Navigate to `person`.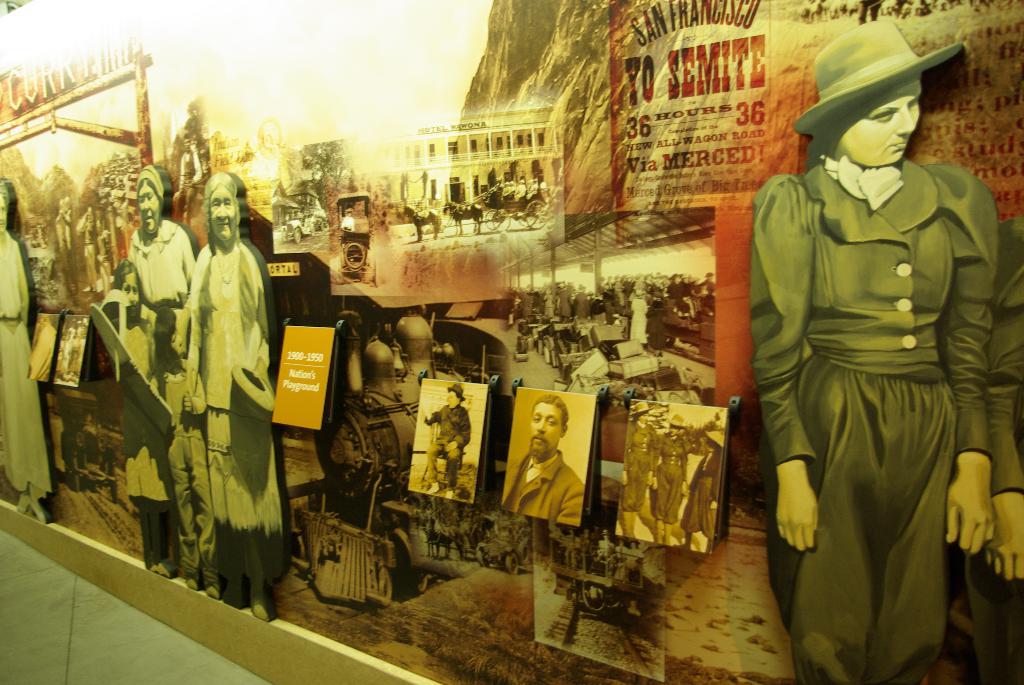
Navigation target: bbox(623, 400, 659, 537).
